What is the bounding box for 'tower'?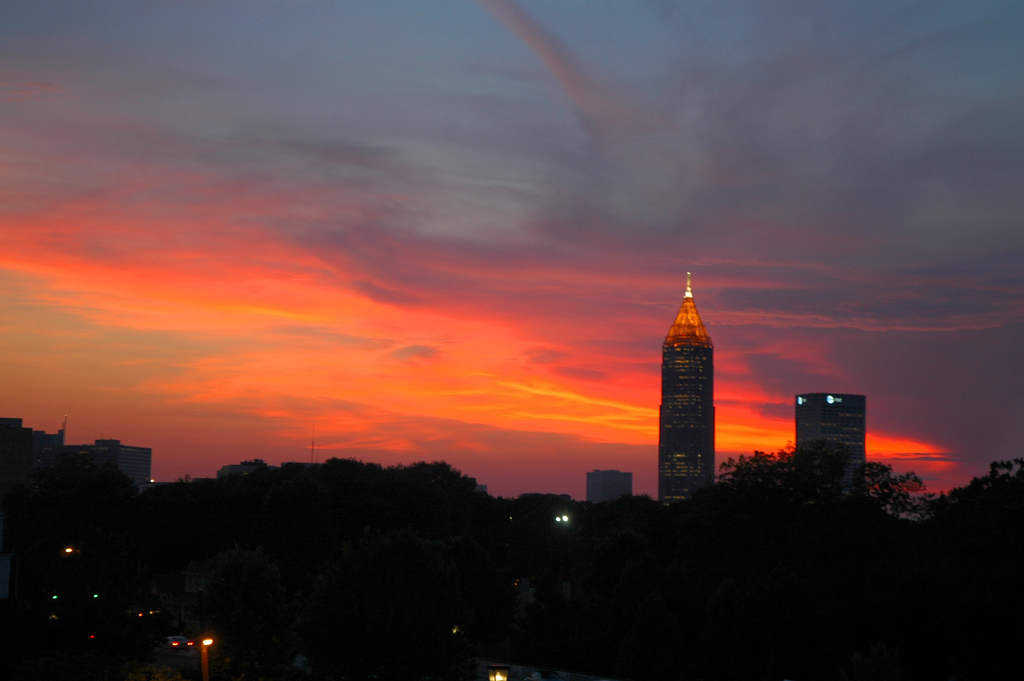
[655, 267, 750, 497].
